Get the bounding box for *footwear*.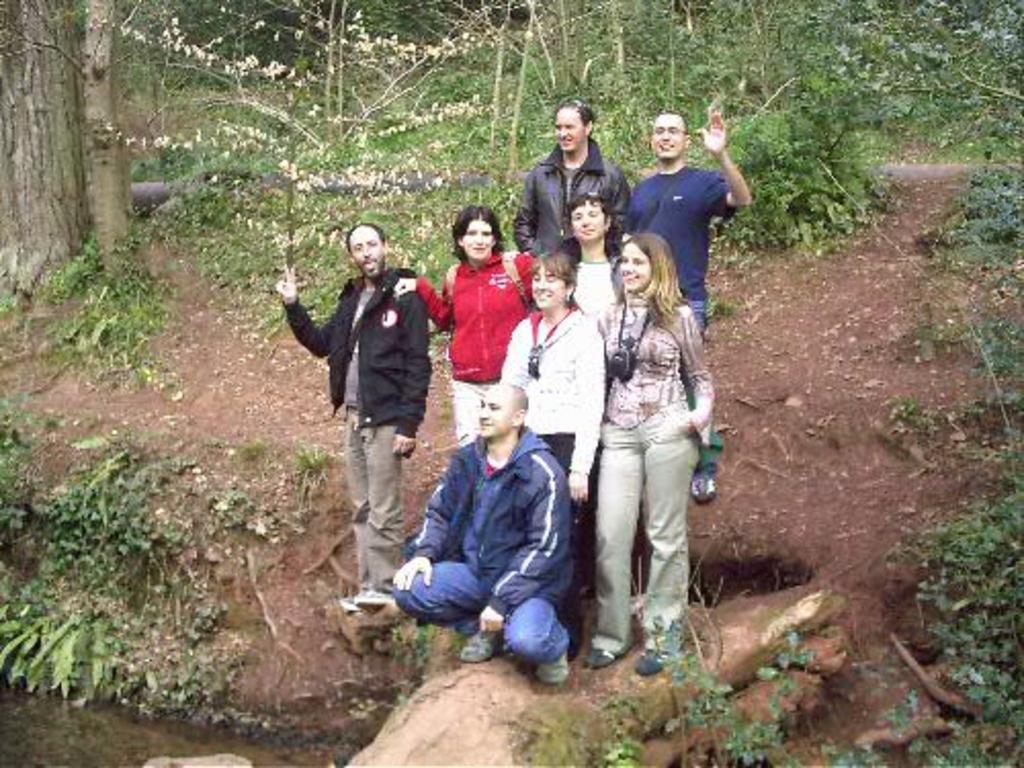
354 588 393 602.
